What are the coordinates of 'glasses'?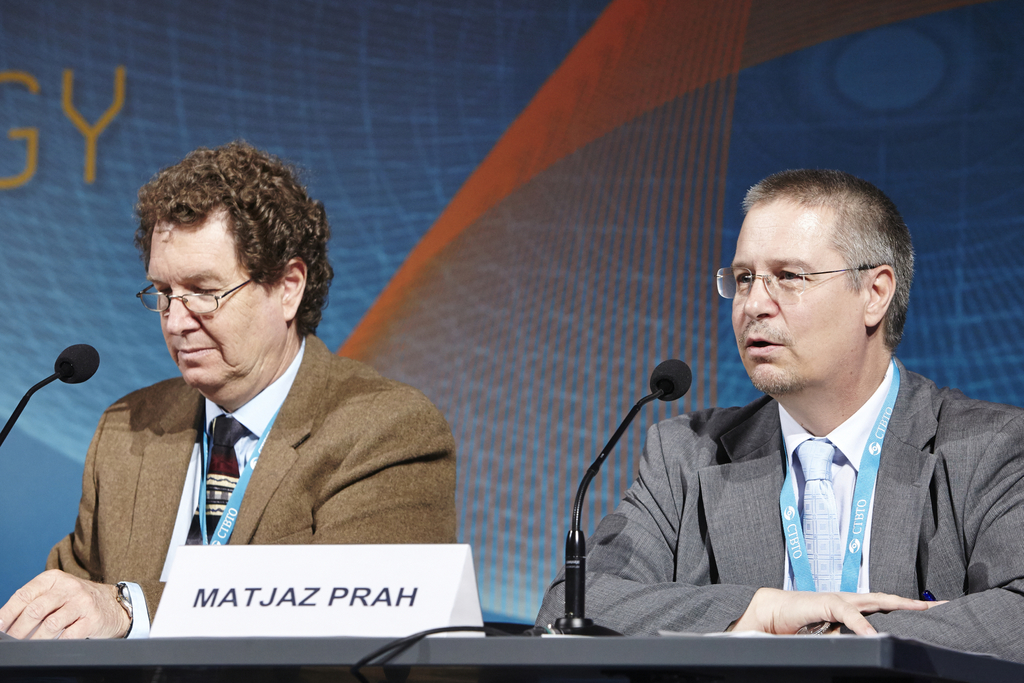
{"left": 136, "top": 278, "right": 252, "bottom": 316}.
